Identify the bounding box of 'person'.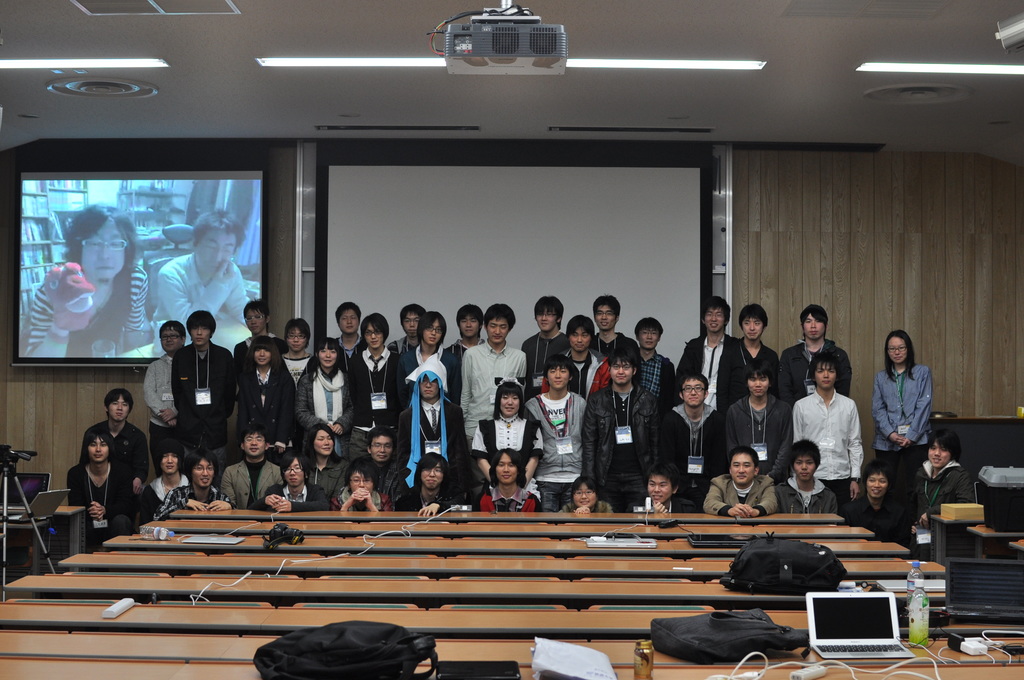
locate(306, 424, 337, 506).
